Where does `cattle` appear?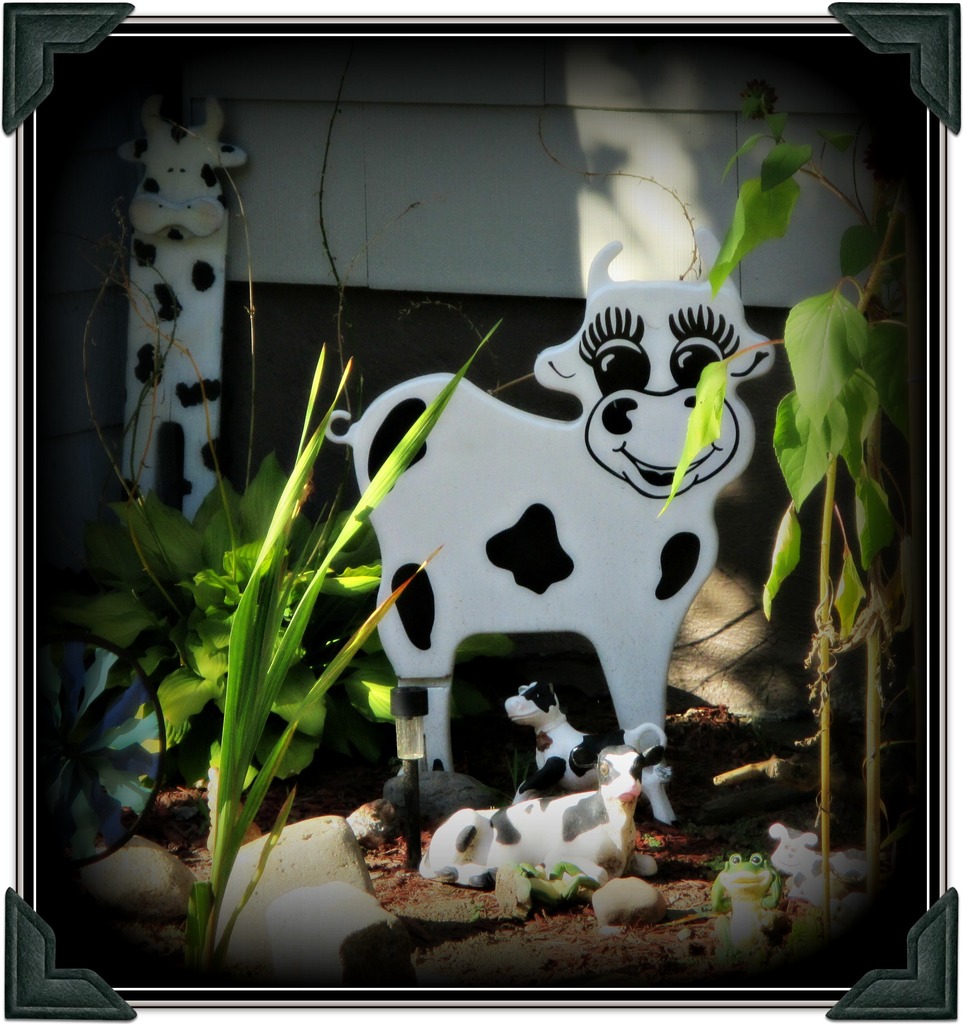
Appears at (left=334, top=274, right=772, bottom=852).
